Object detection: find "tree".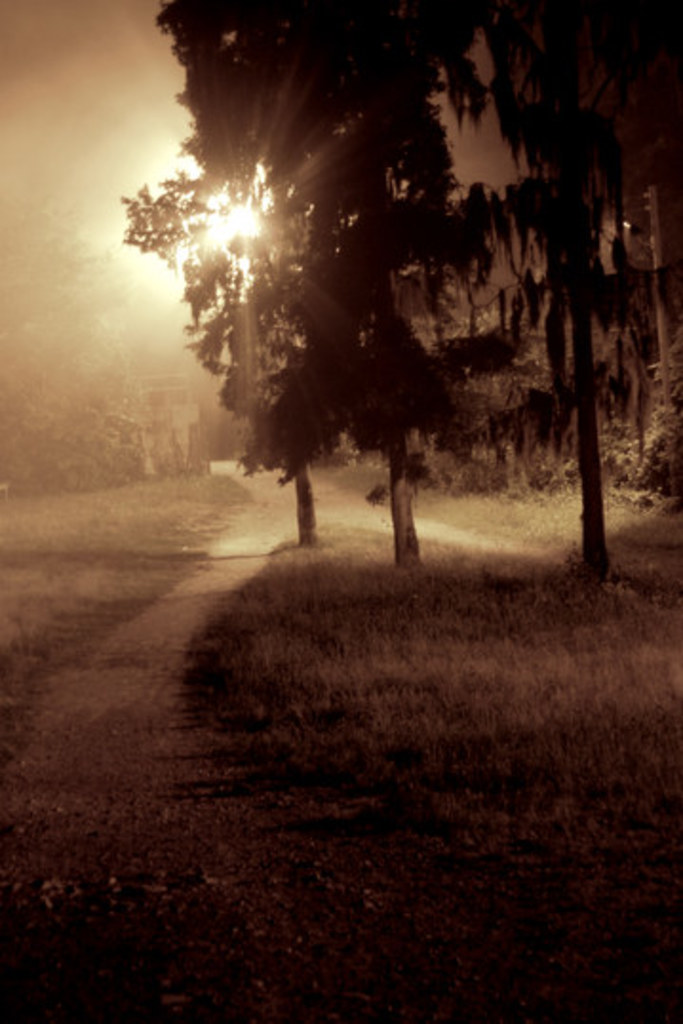
BBox(472, 0, 681, 582).
